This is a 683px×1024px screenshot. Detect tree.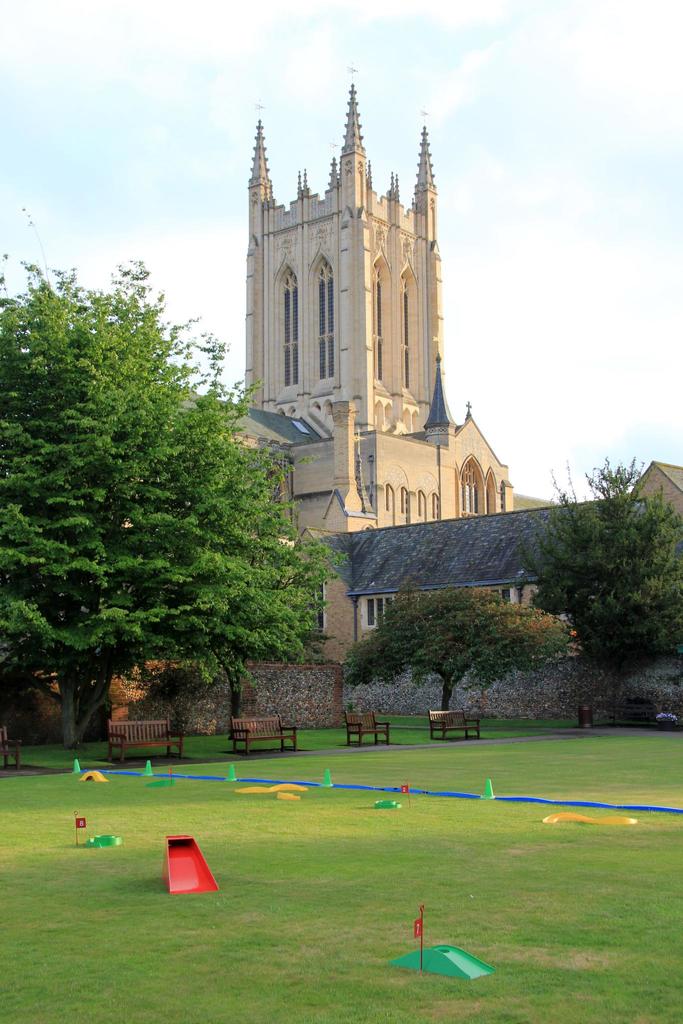
bbox=(325, 580, 599, 741).
